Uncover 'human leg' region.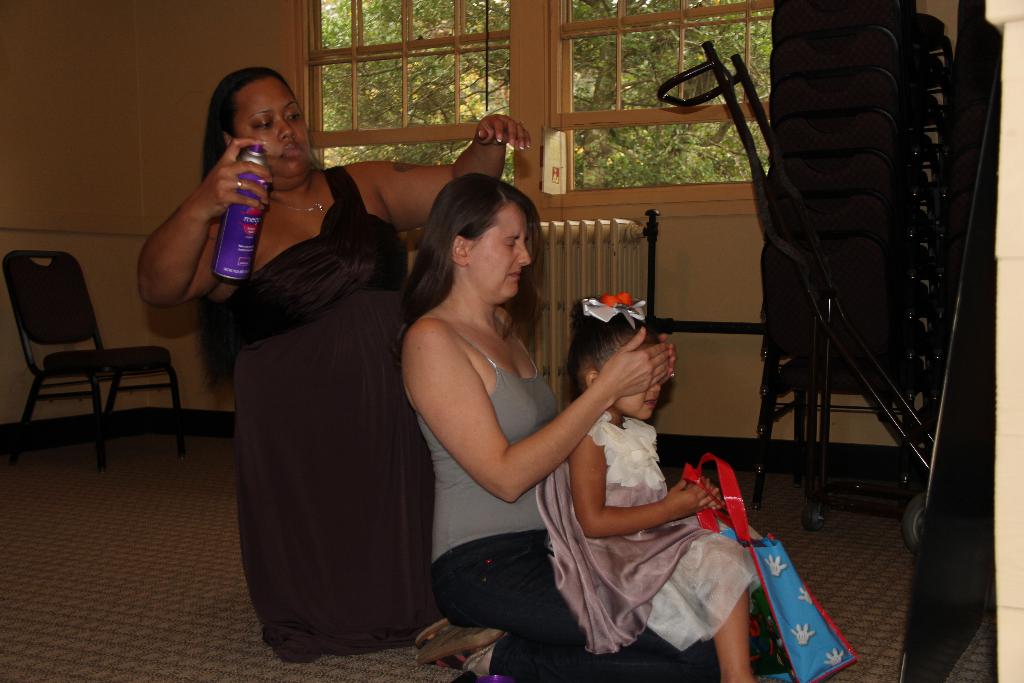
Uncovered: (699,543,746,682).
